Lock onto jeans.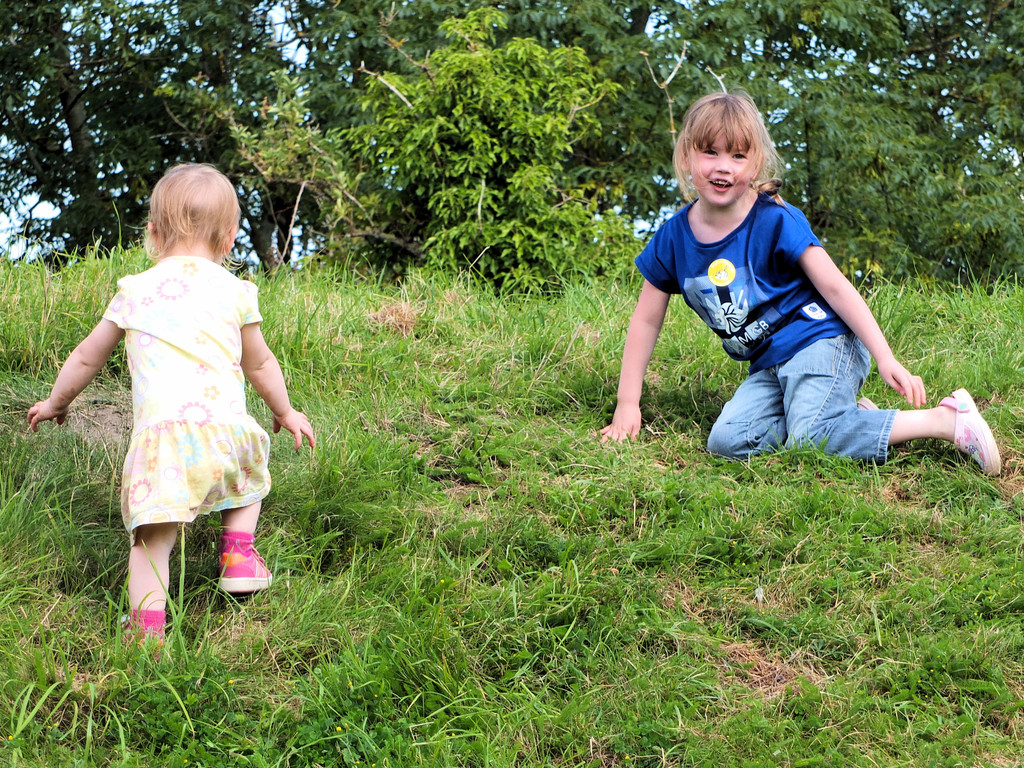
Locked: x1=699, y1=301, x2=922, y2=469.
